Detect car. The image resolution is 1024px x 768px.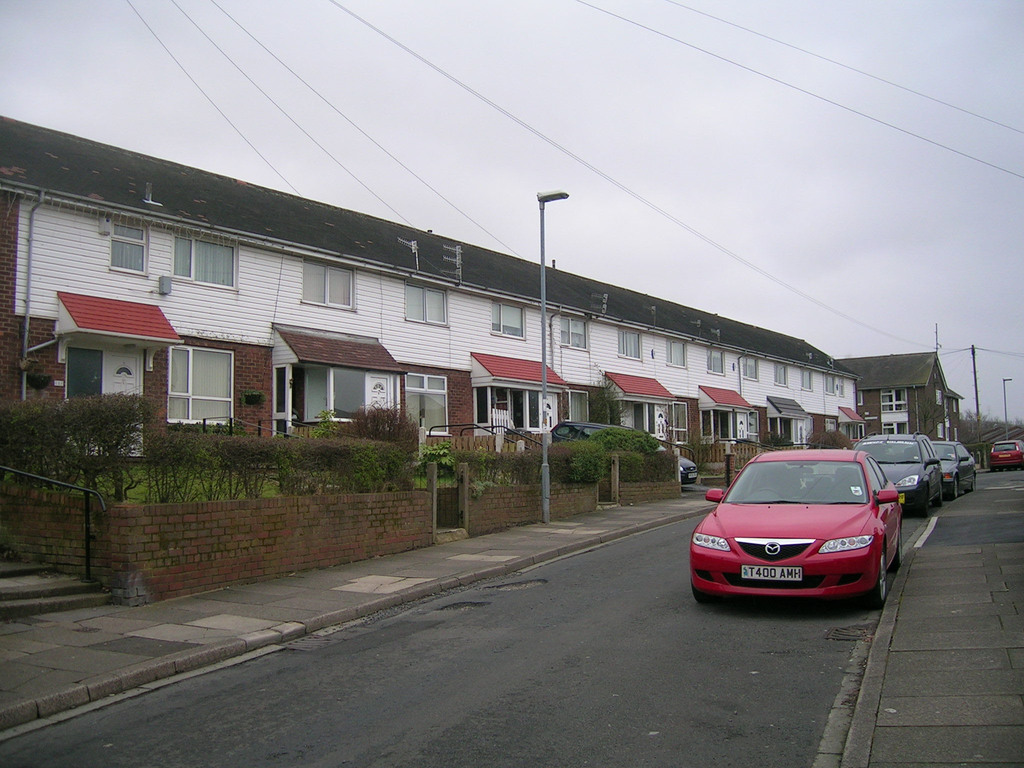
[989, 440, 1023, 472].
